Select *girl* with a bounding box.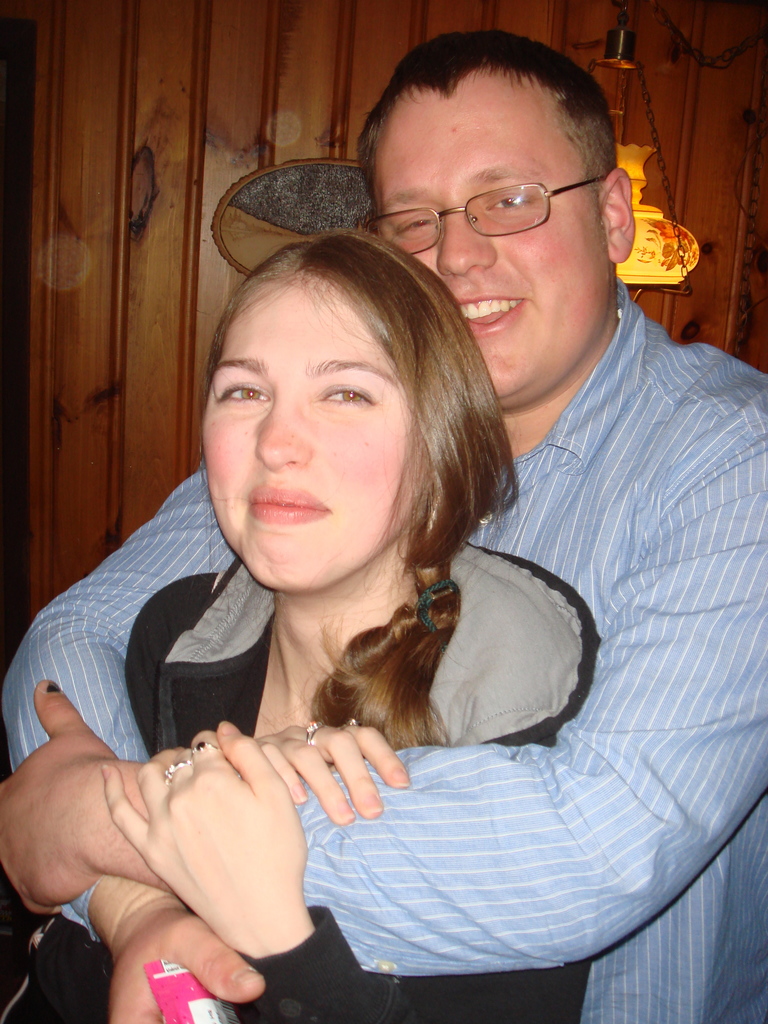
bbox(22, 223, 601, 1023).
